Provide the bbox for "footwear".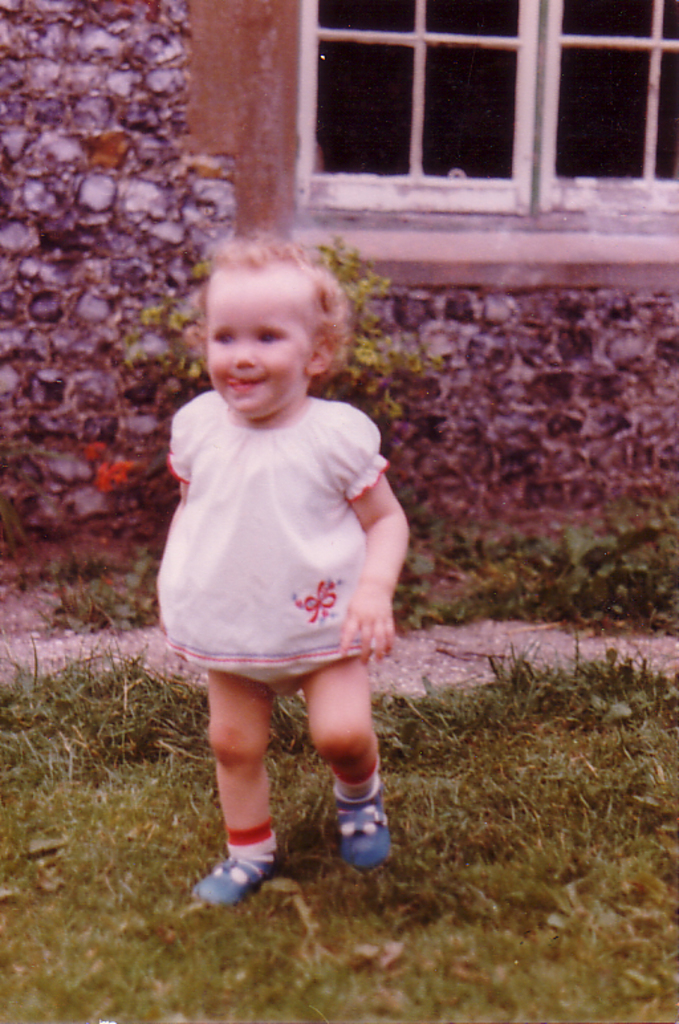
Rect(332, 775, 393, 869).
